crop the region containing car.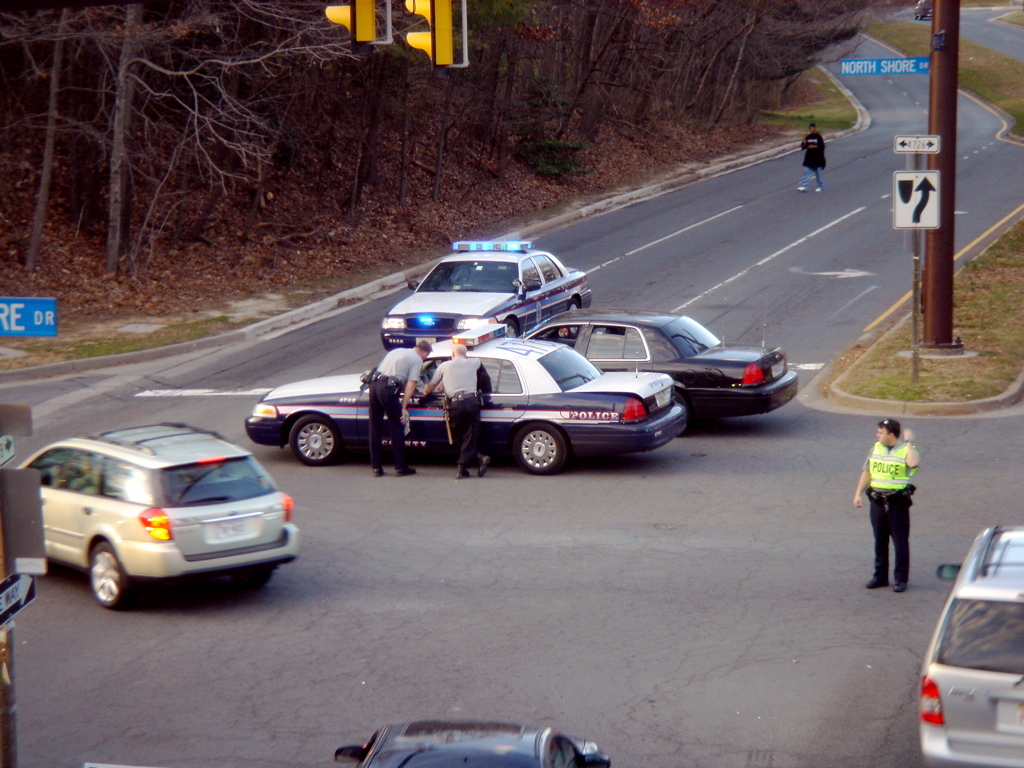
Crop region: l=335, t=717, r=612, b=767.
